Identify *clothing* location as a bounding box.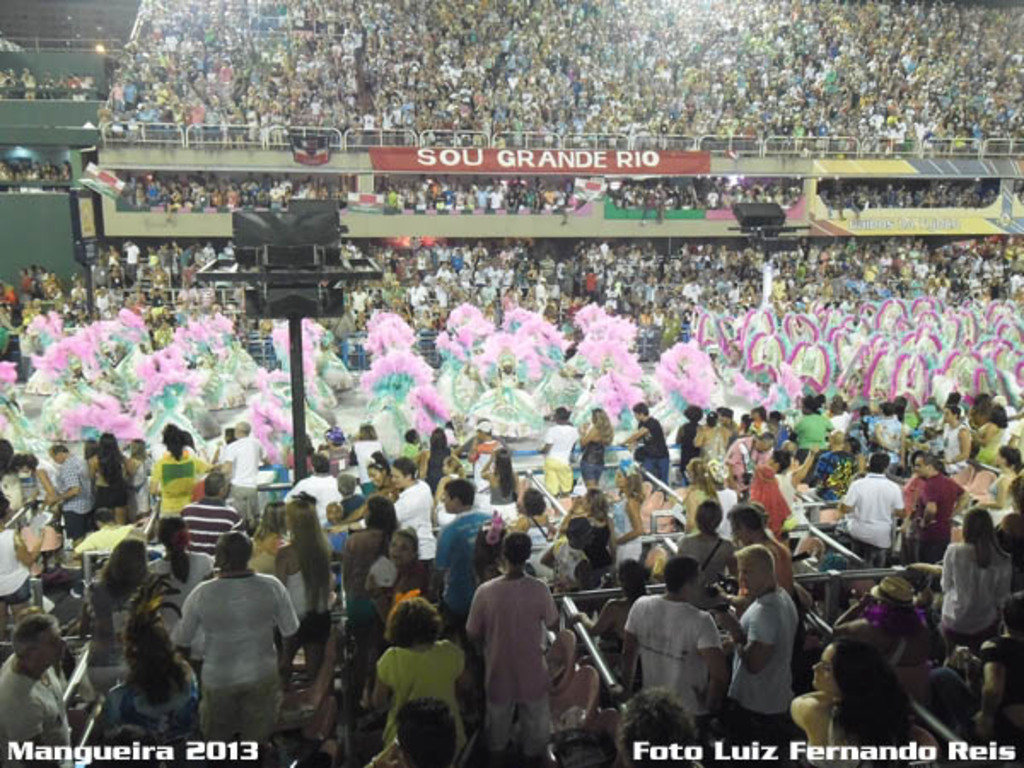
[398,486,435,551].
